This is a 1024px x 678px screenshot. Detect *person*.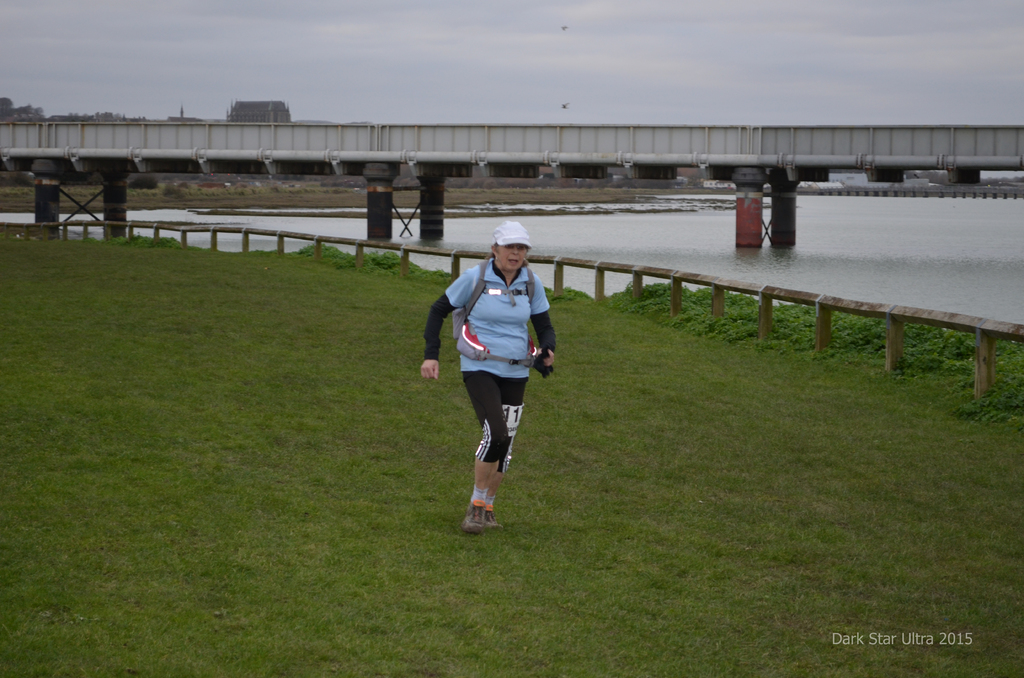
435 228 544 536.
